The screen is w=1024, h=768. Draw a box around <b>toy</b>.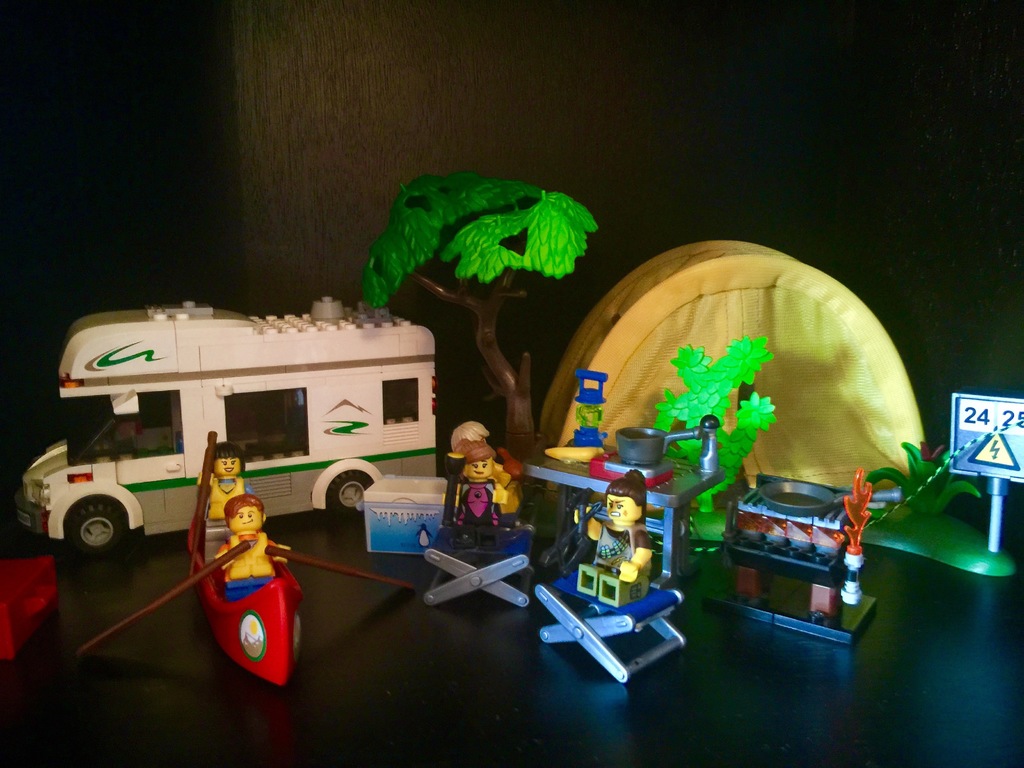
[355, 172, 1023, 585].
